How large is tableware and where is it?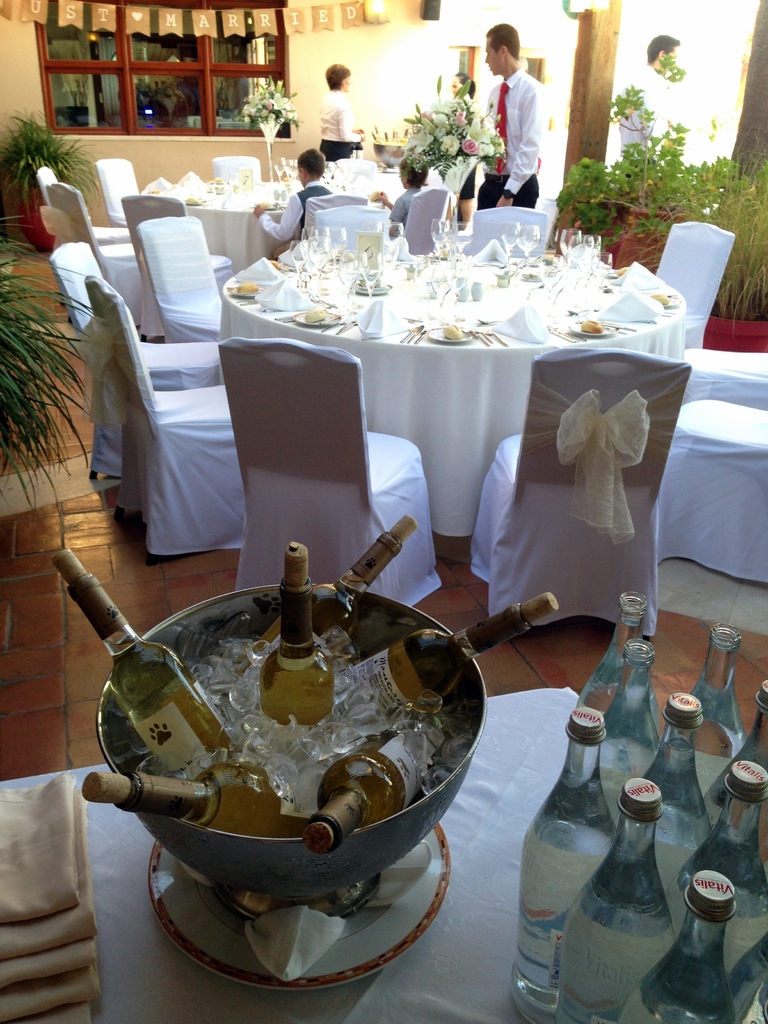
Bounding box: 310, 292, 340, 307.
